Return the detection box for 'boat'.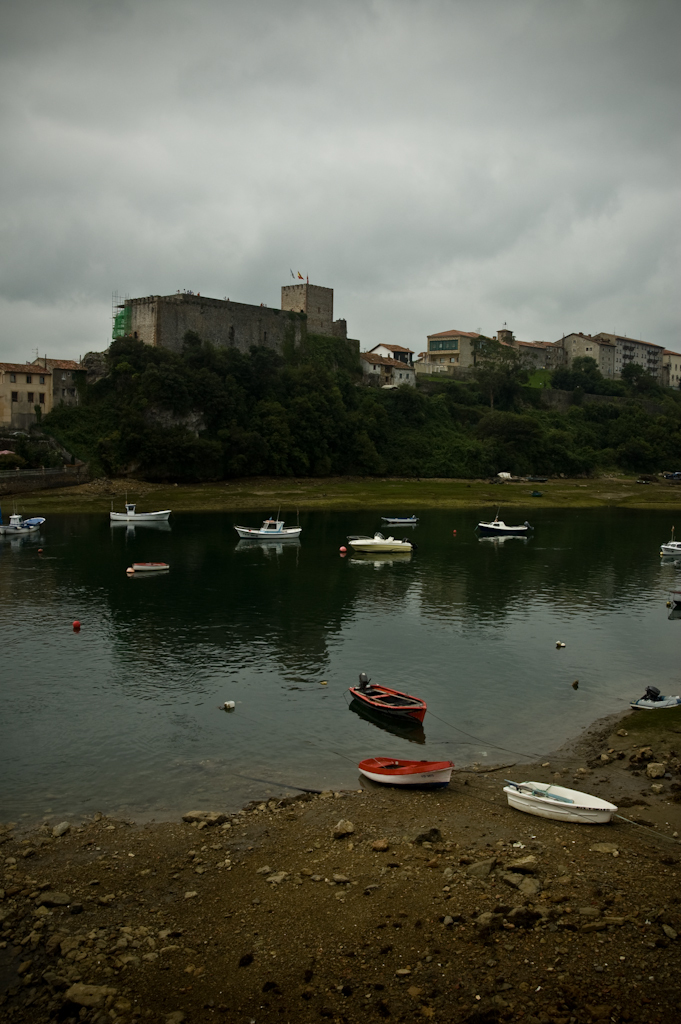
664:587:680:608.
